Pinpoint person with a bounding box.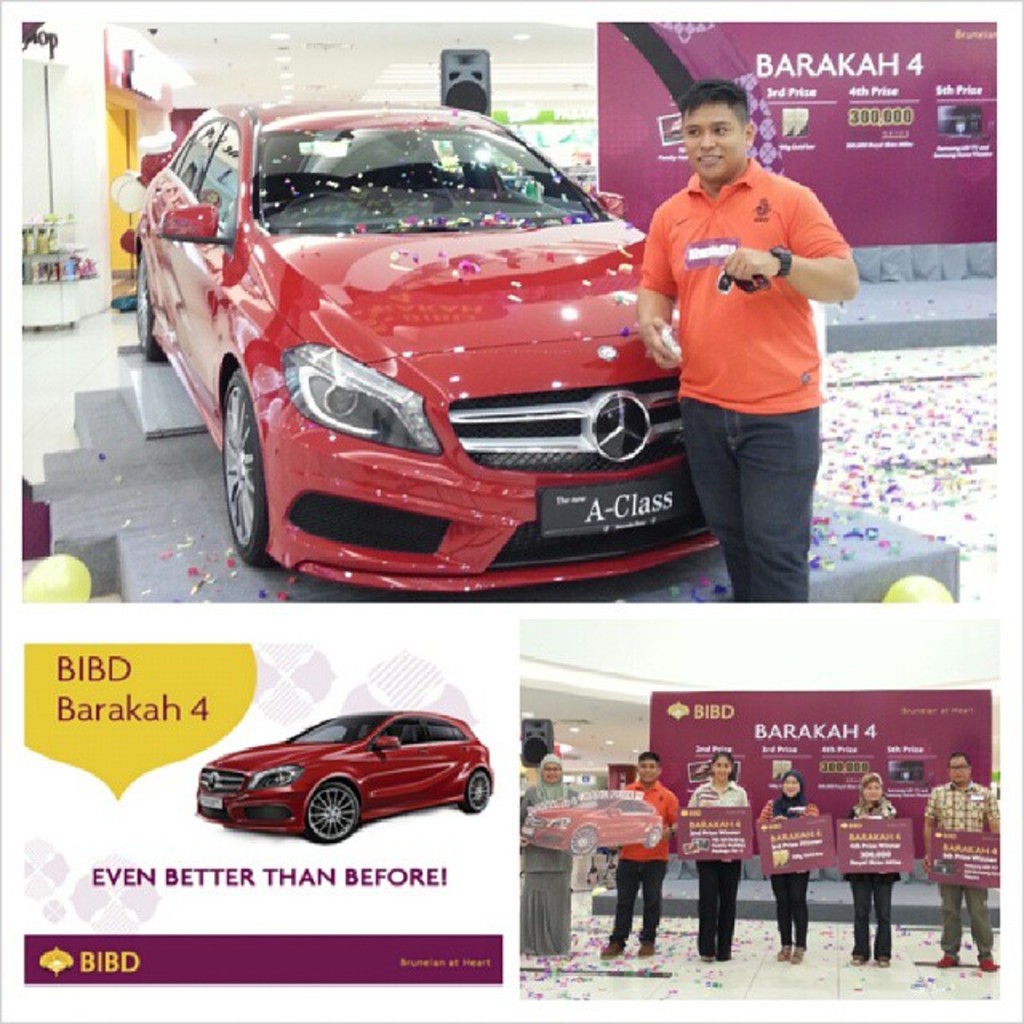
923, 746, 1006, 955.
